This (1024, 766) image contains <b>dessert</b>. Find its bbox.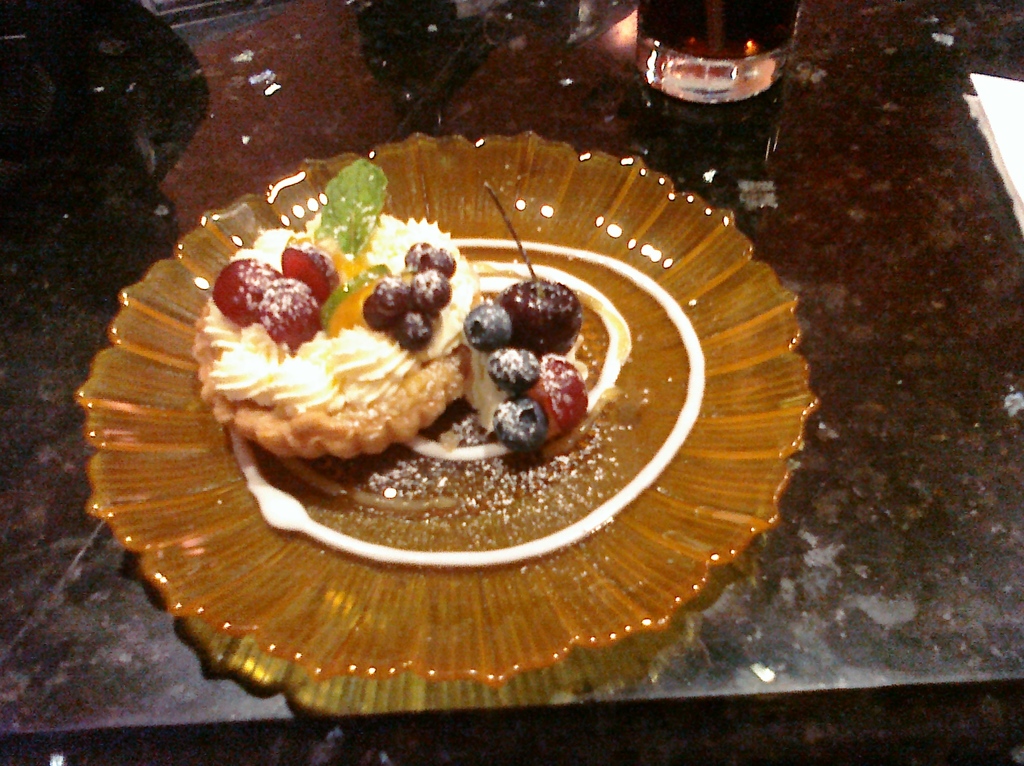
box=[168, 191, 699, 567].
